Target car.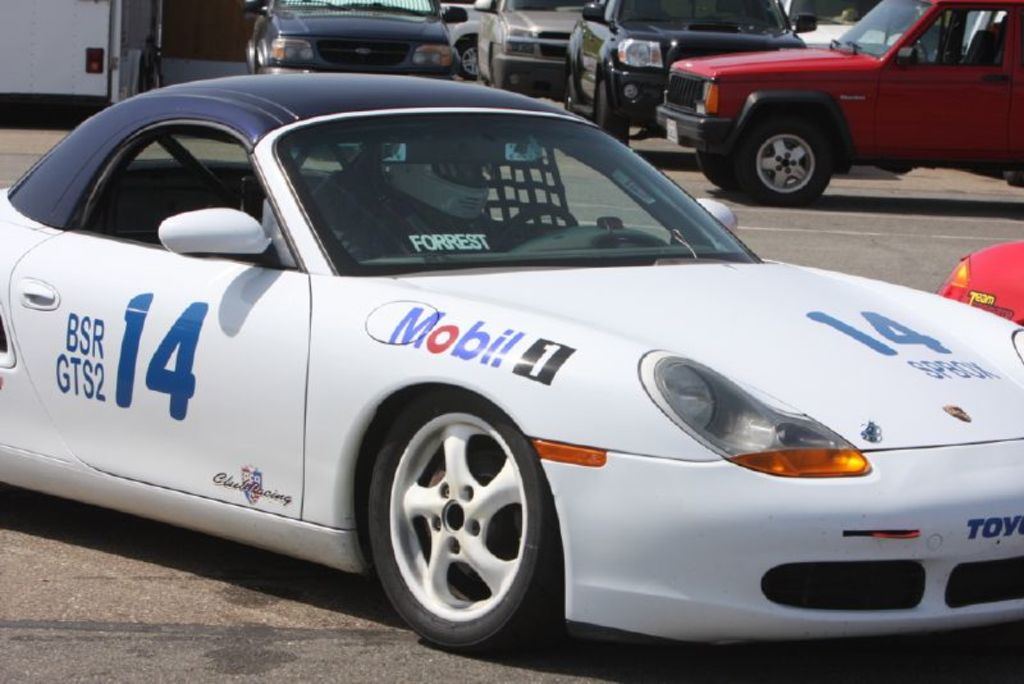
Target region: Rect(940, 242, 1023, 325).
